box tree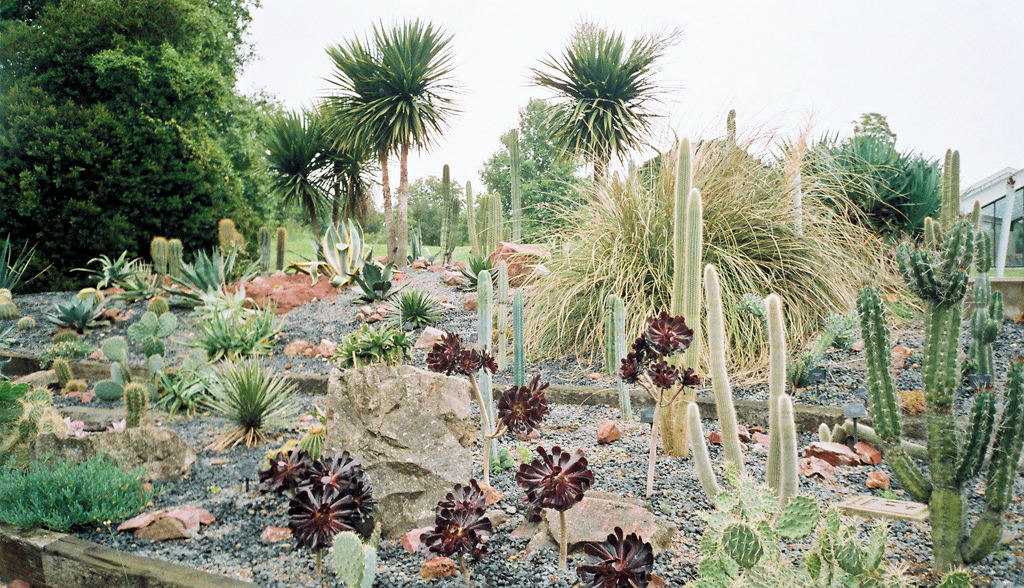
<box>530,19,684,198</box>
